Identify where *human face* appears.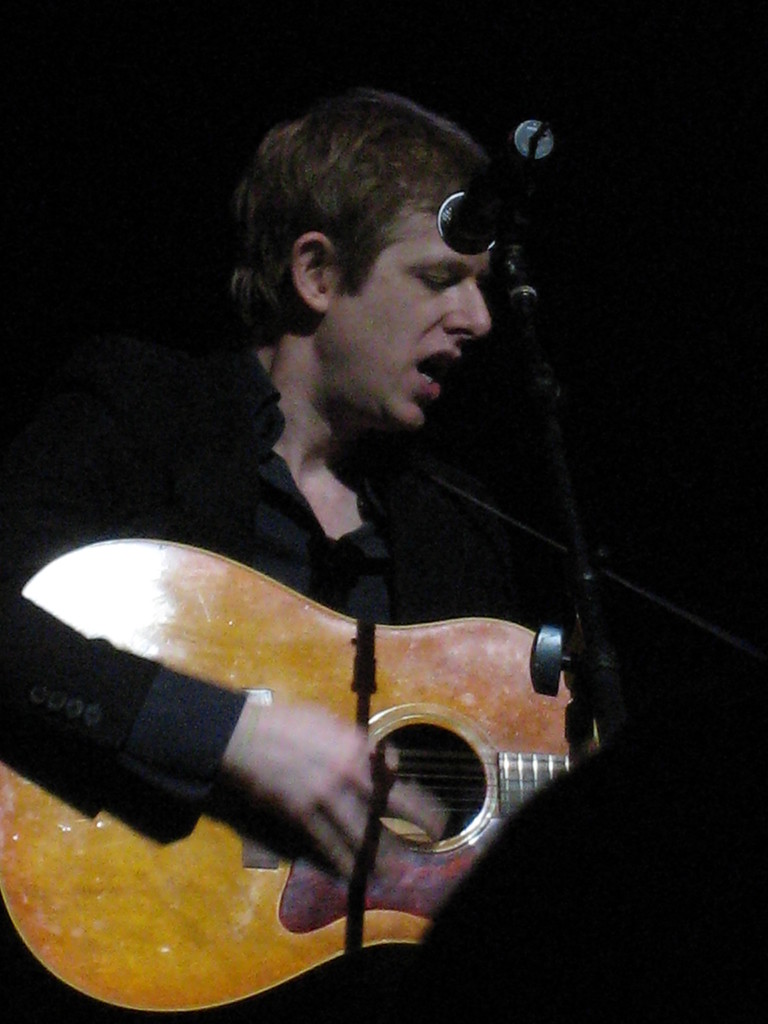
Appears at <region>335, 209, 487, 424</region>.
